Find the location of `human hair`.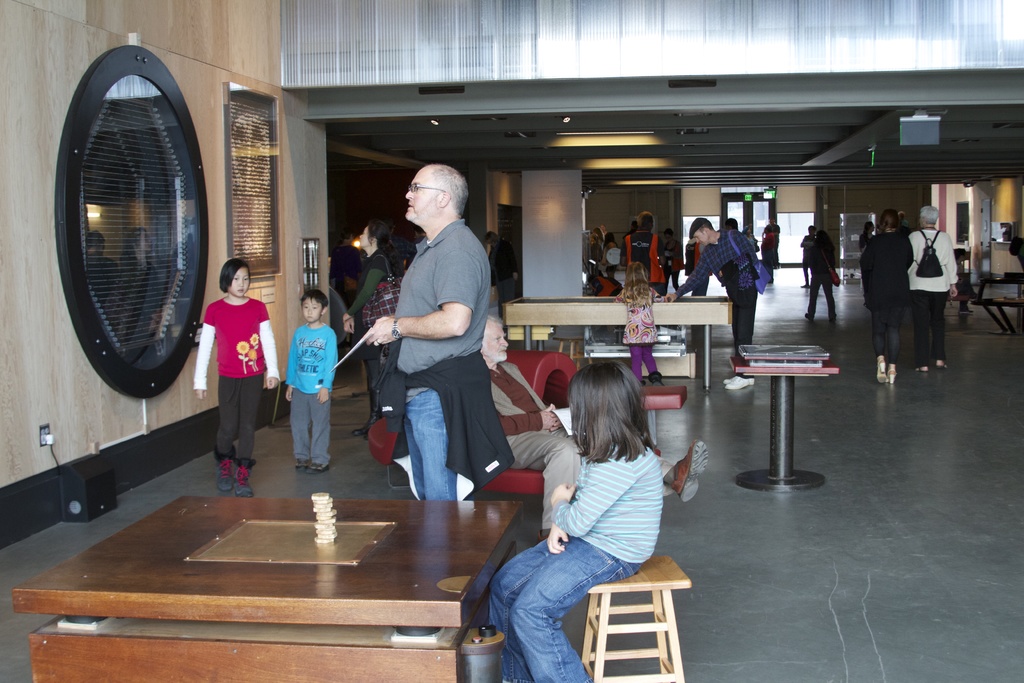
Location: (x1=625, y1=264, x2=648, y2=309).
